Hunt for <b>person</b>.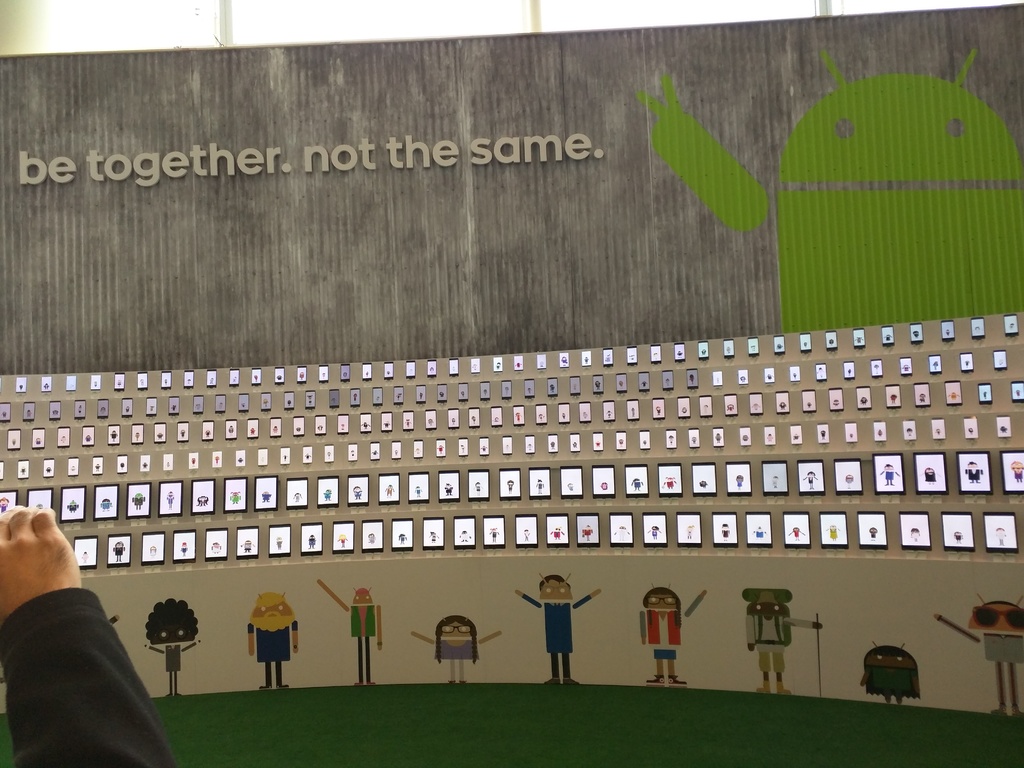
Hunted down at <region>144, 598, 201, 697</region>.
